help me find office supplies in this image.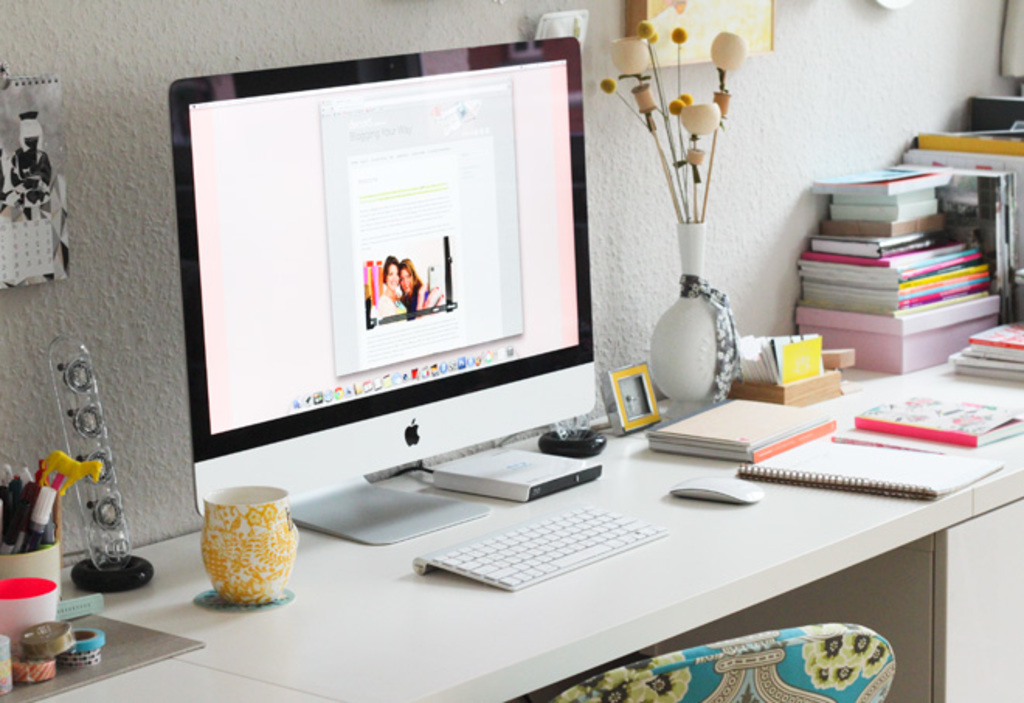
Found it: <bbox>197, 483, 285, 597</bbox>.
